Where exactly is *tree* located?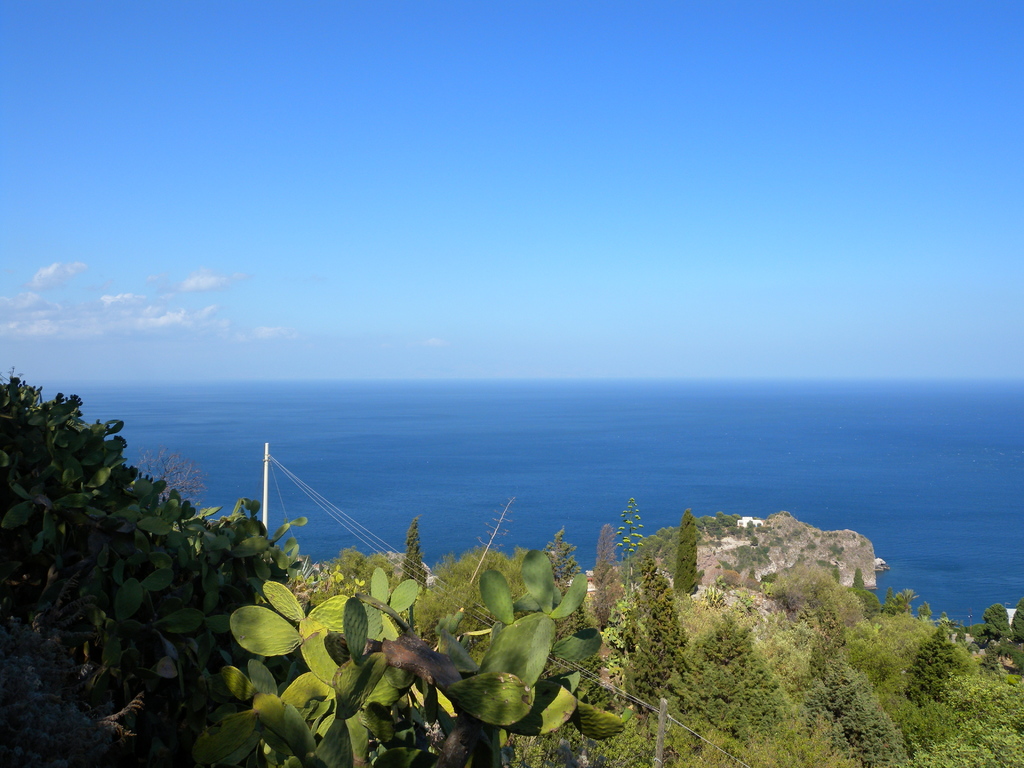
Its bounding box is 706 506 756 549.
